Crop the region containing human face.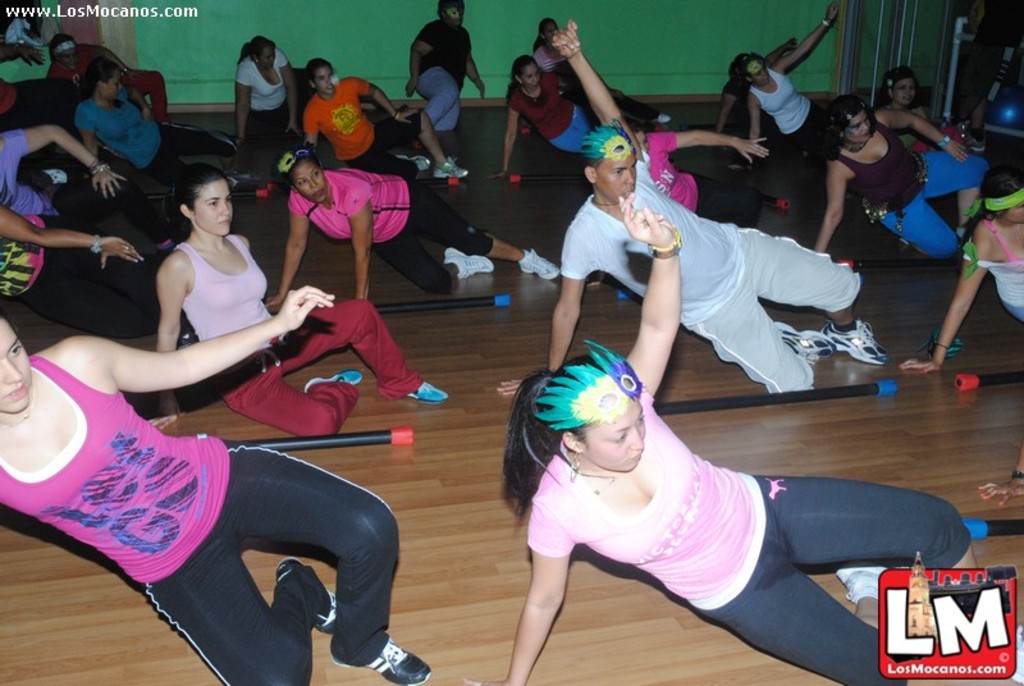
Crop region: 191/180/230/239.
